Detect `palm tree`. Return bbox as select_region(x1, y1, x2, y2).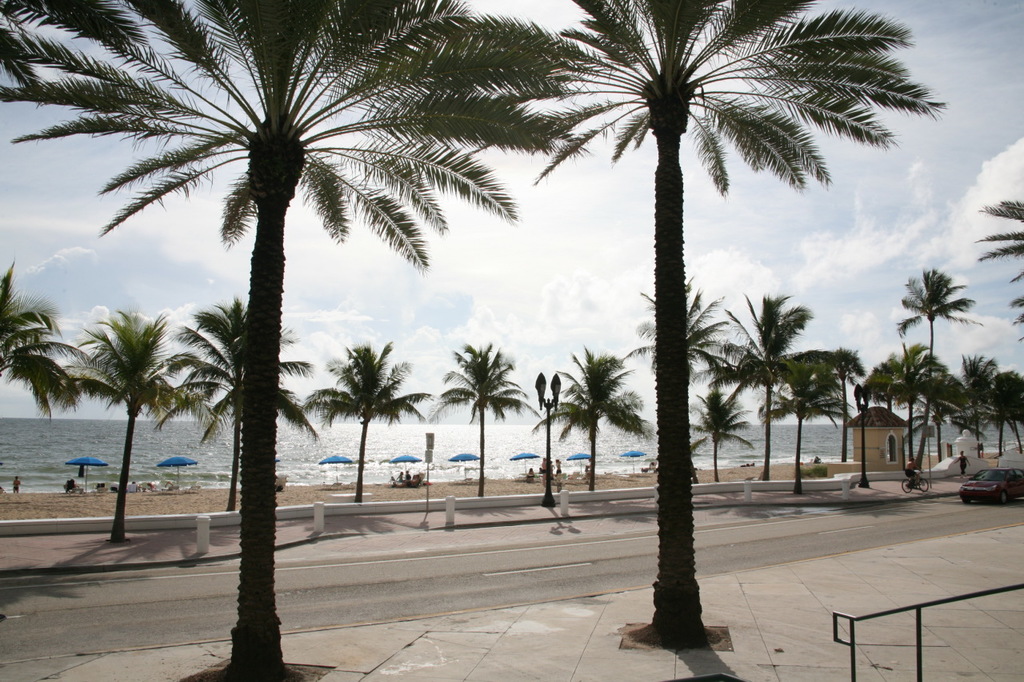
select_region(955, 349, 996, 461).
